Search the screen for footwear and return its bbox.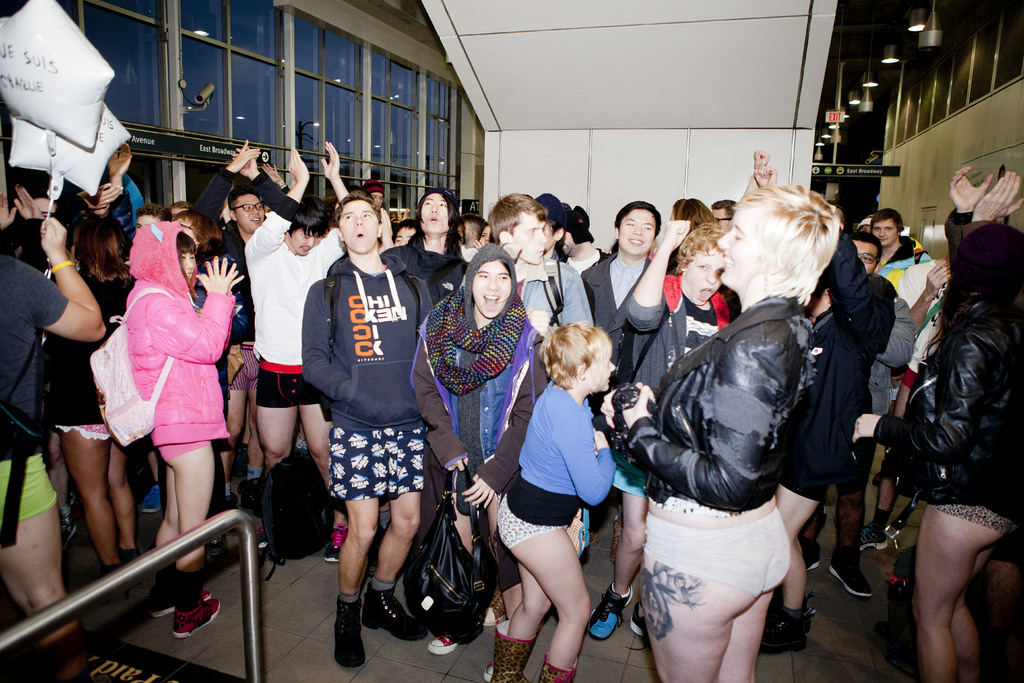
Found: 324, 545, 343, 561.
